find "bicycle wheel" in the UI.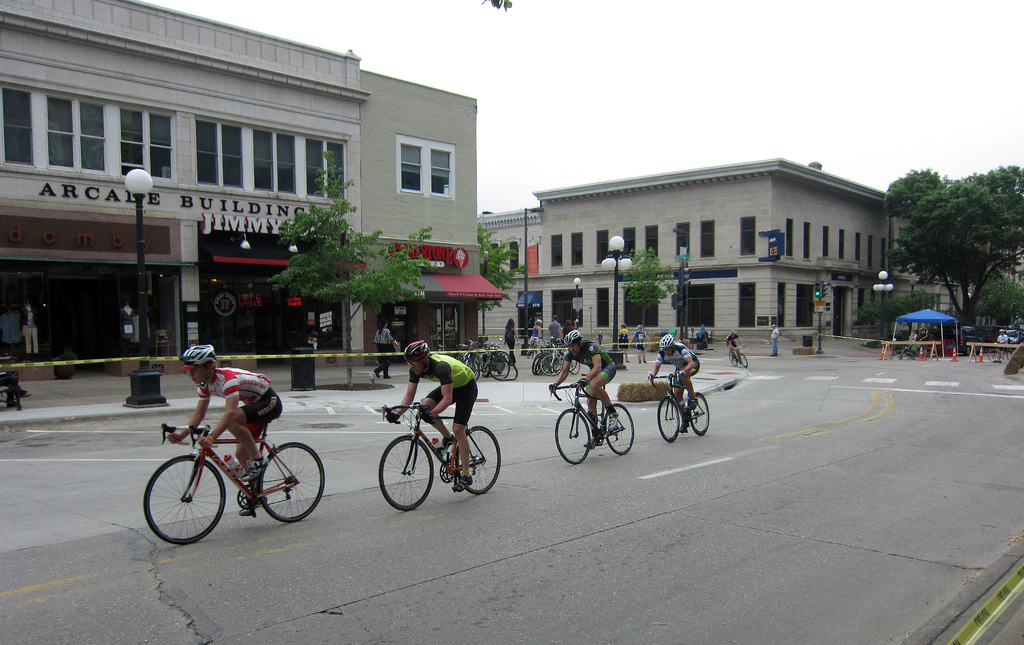
UI element at x1=687 y1=391 x2=709 y2=435.
